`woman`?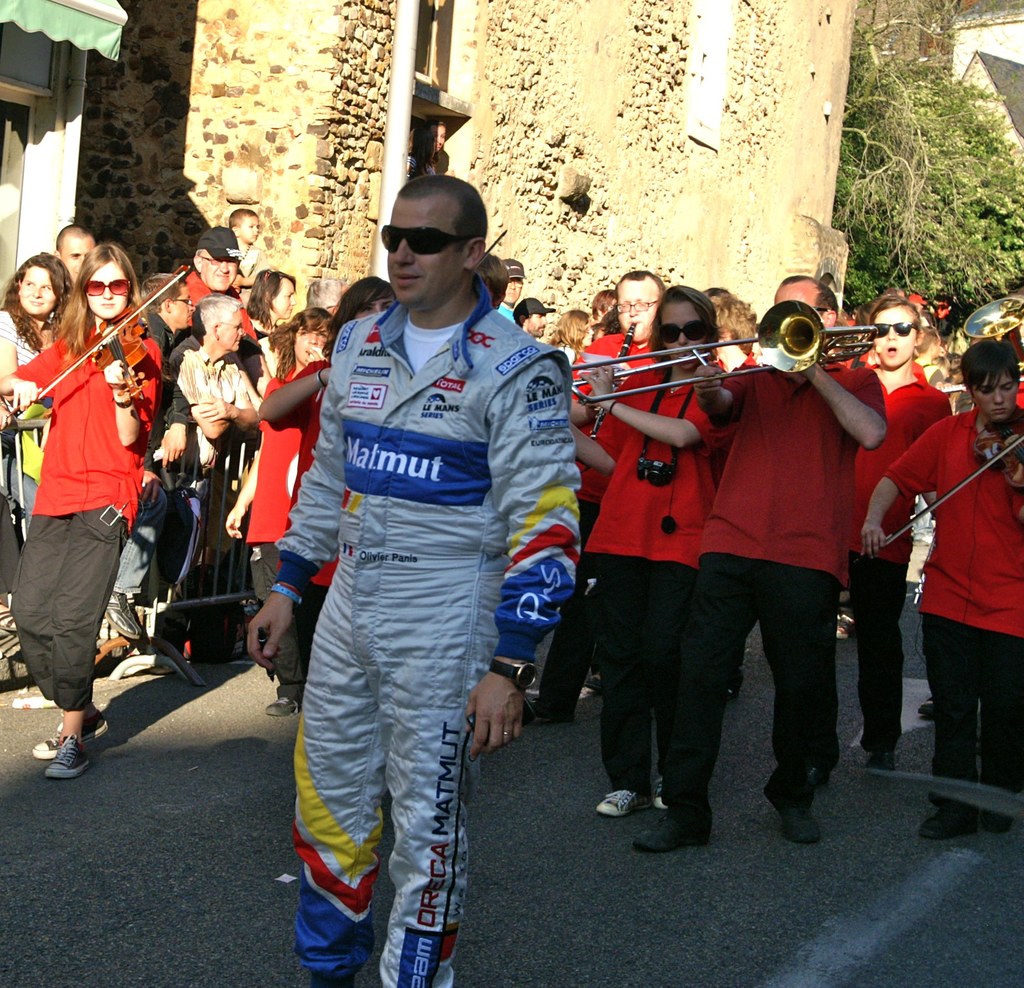
862/334/1023/847
